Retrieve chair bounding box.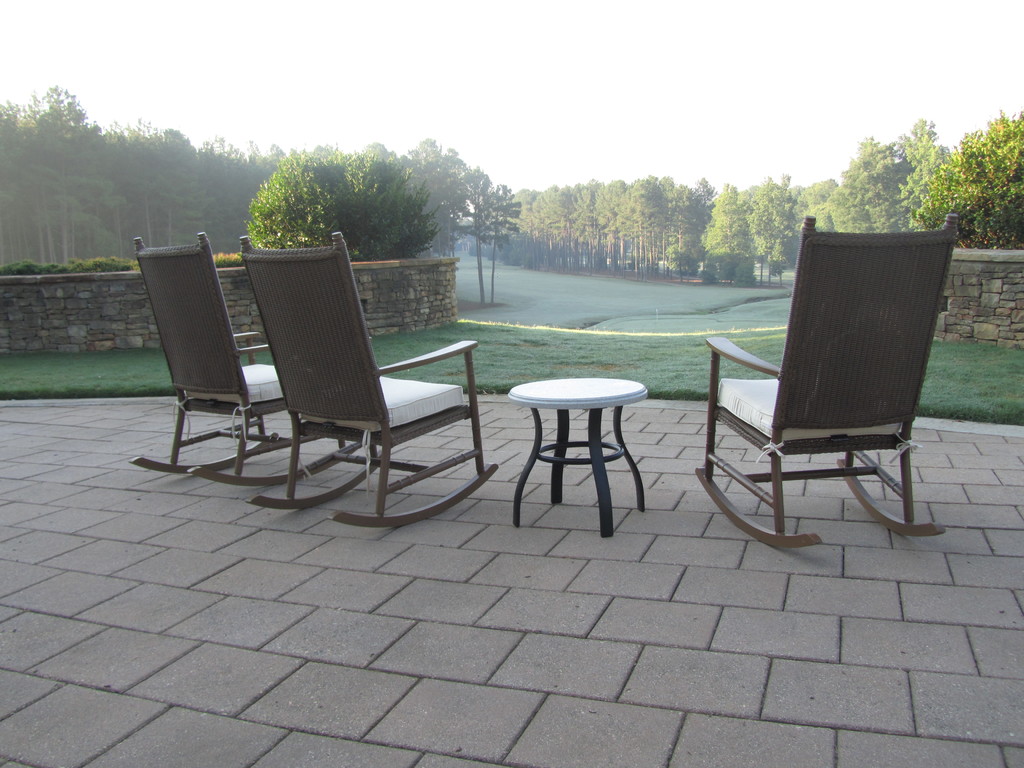
Bounding box: bbox=[239, 229, 500, 531].
